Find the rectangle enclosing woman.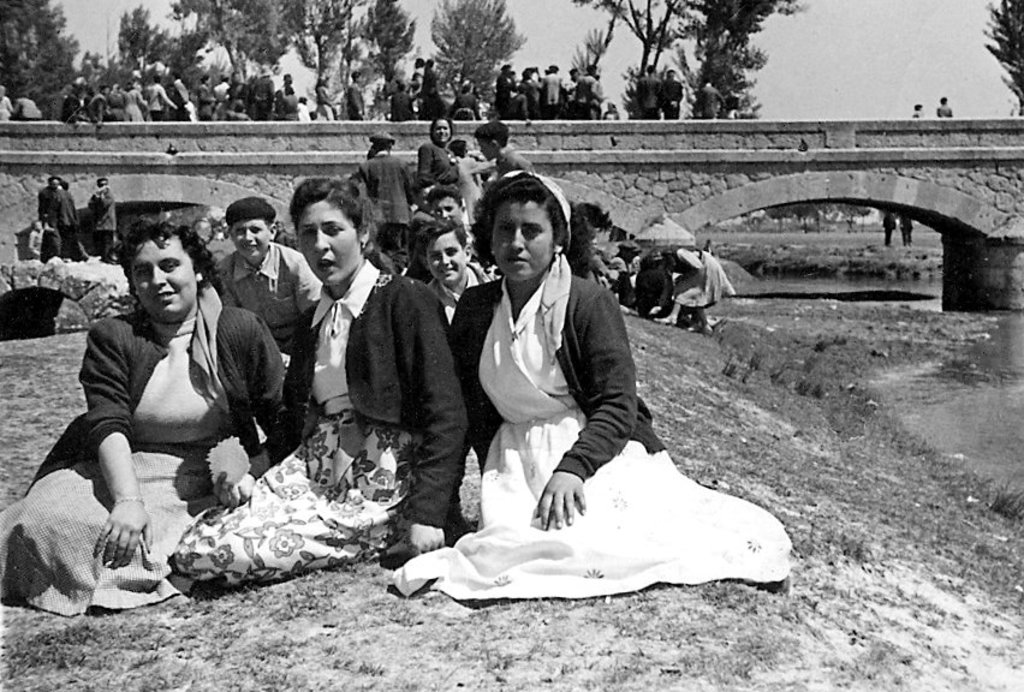
locate(224, 70, 244, 109).
